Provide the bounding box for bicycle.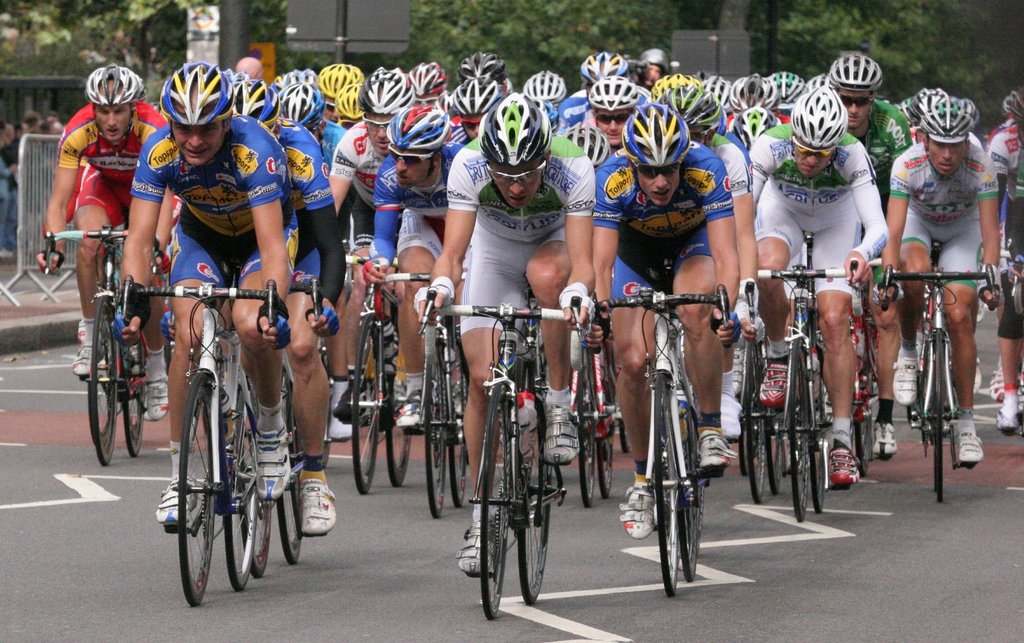
[left=28, top=210, right=165, bottom=440].
